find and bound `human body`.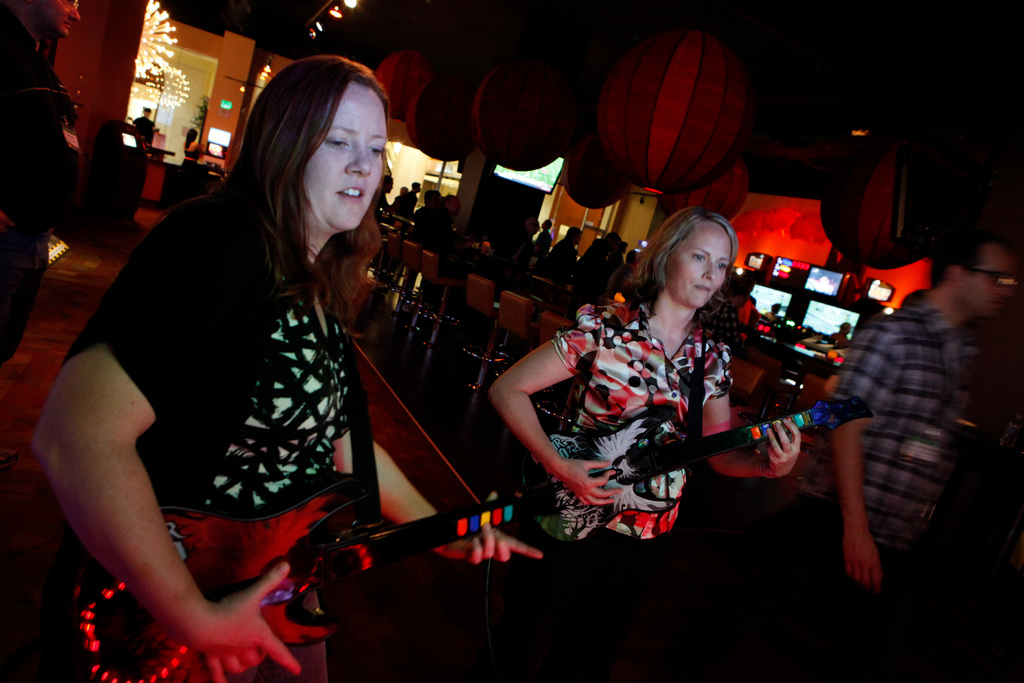
Bound: bbox(177, 123, 196, 158).
